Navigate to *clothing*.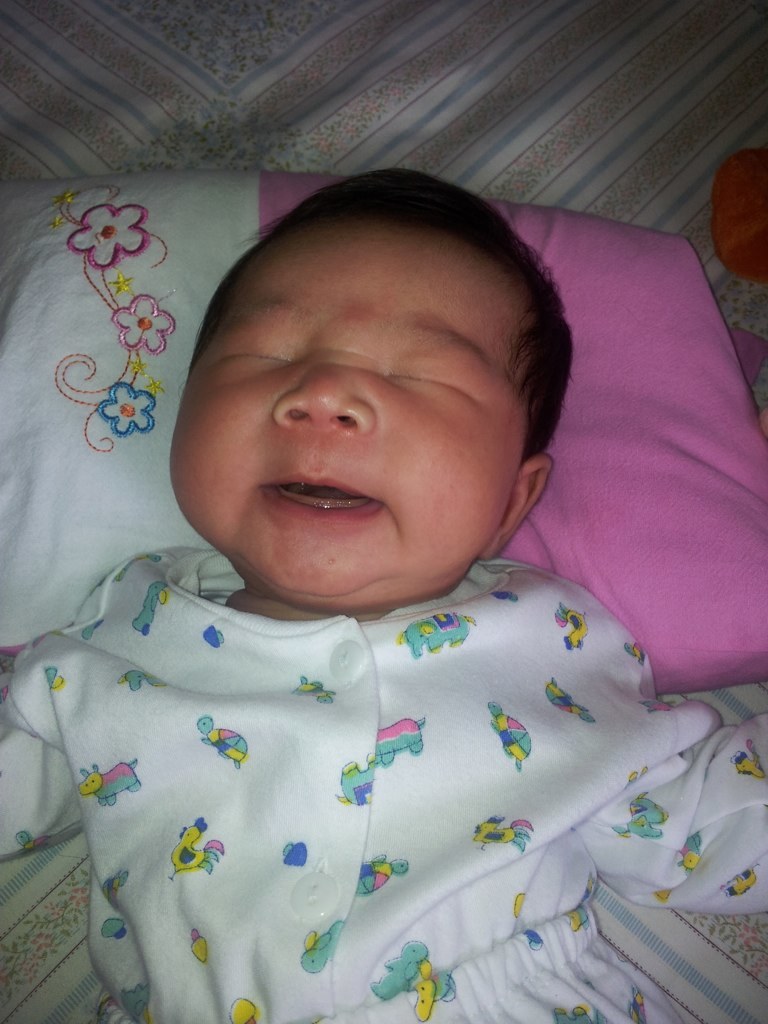
Navigation target: [34,502,723,977].
